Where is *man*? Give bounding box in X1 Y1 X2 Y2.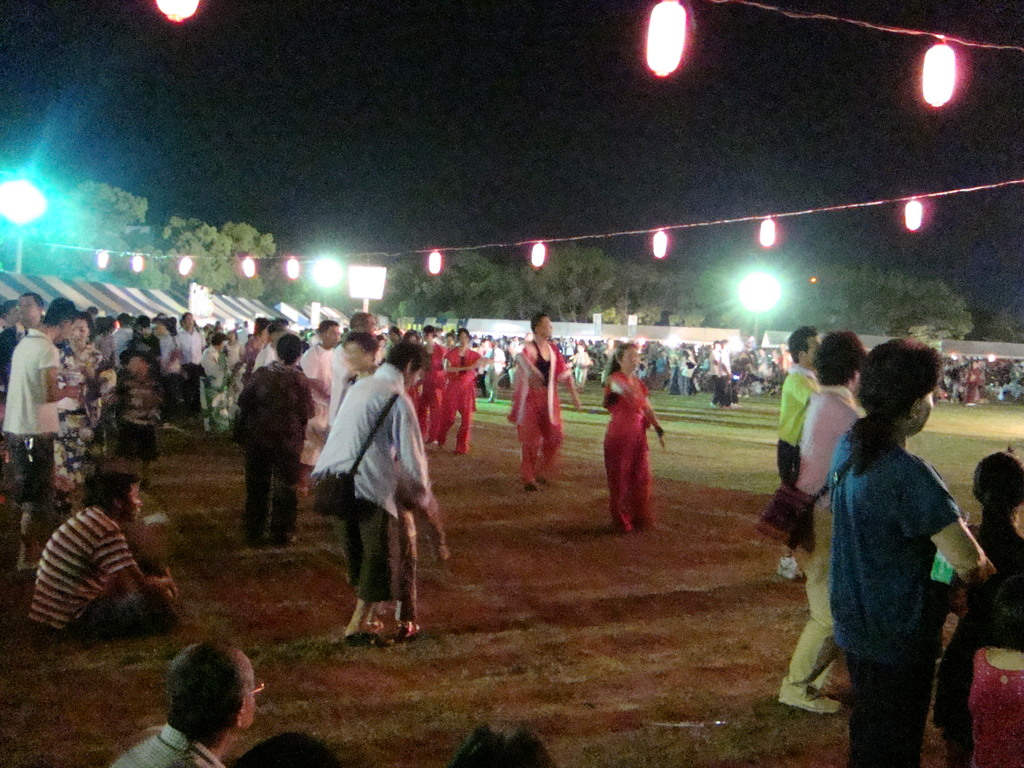
108 641 263 767.
